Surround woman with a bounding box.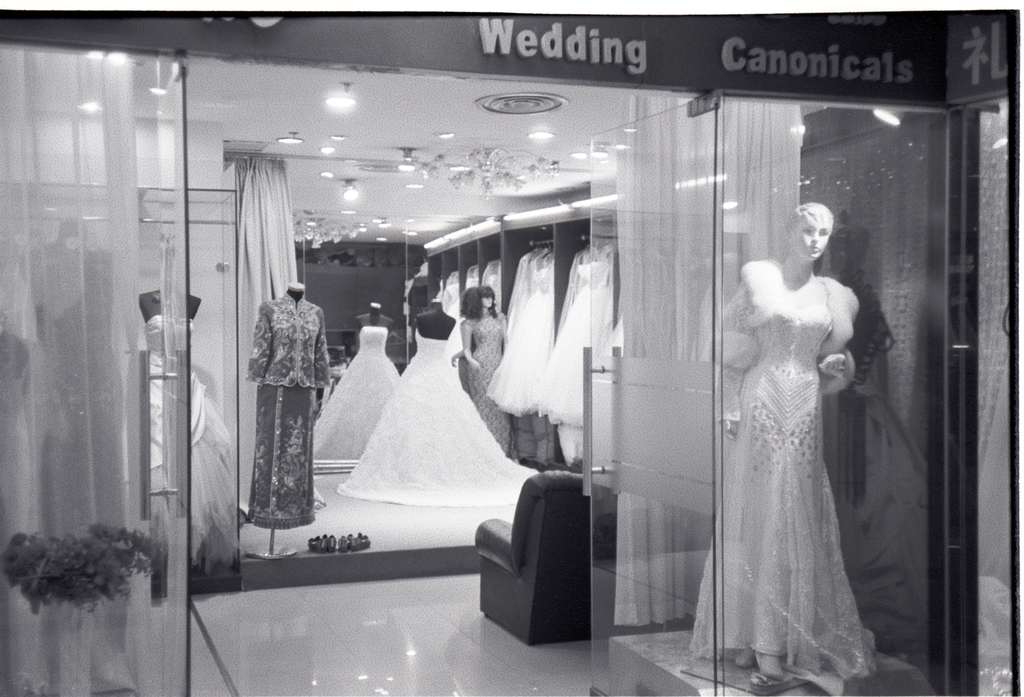
<box>694,201,862,696</box>.
